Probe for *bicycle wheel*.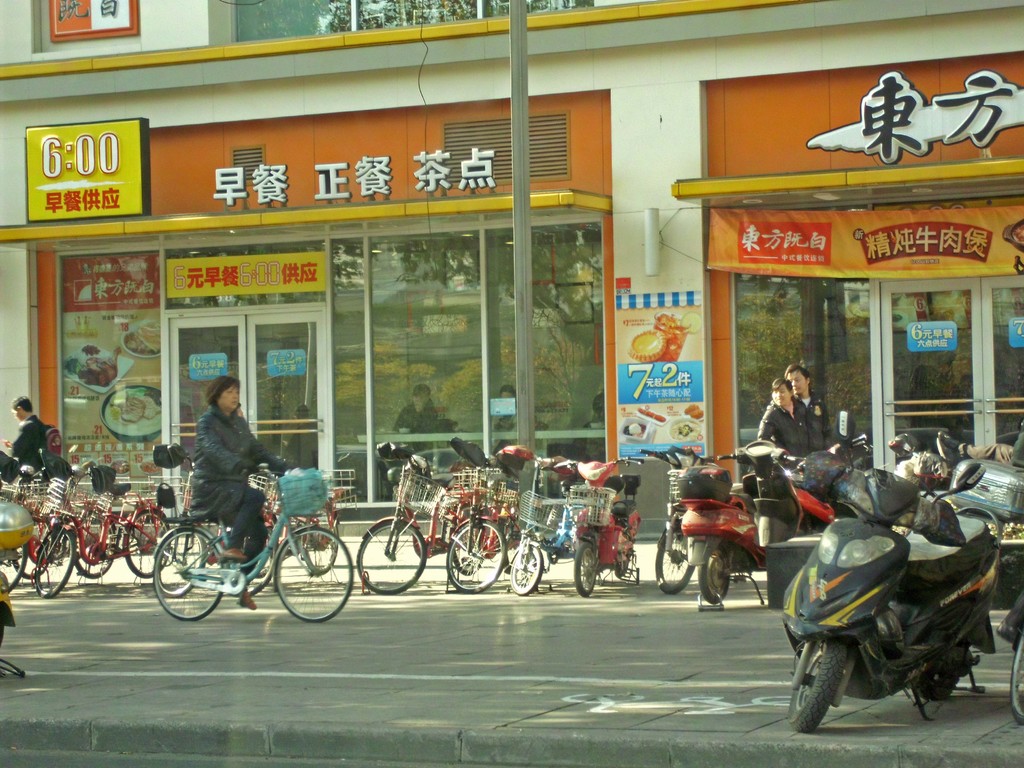
Probe result: x1=150 y1=526 x2=227 y2=623.
